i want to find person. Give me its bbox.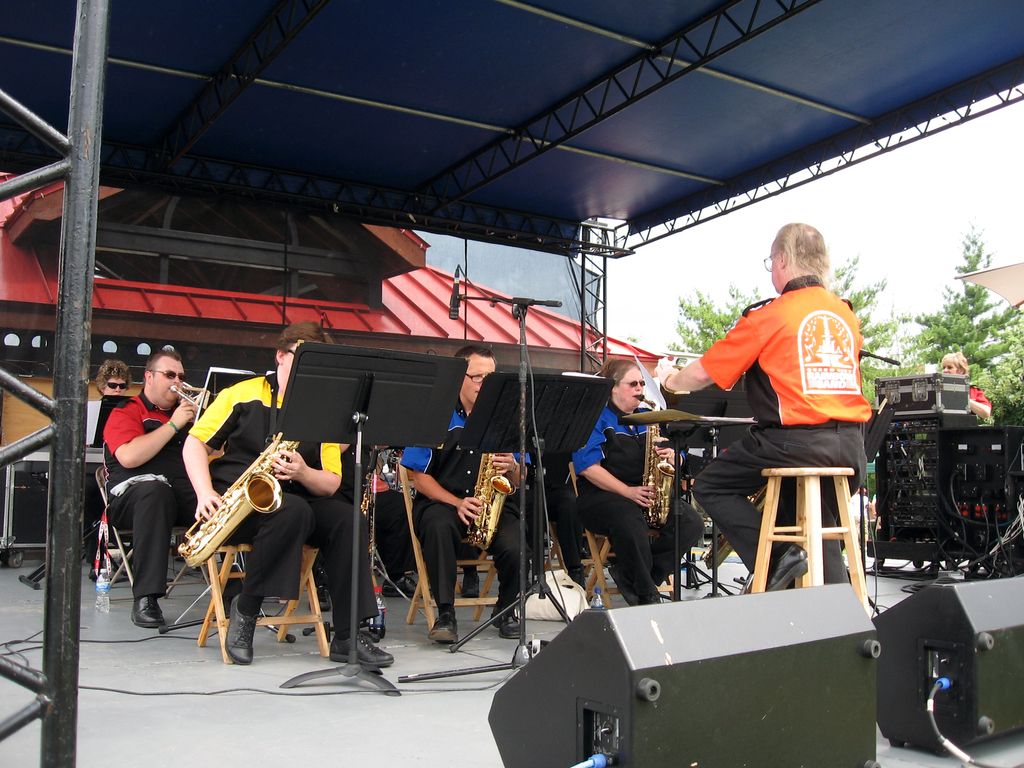
[570,364,701,607].
